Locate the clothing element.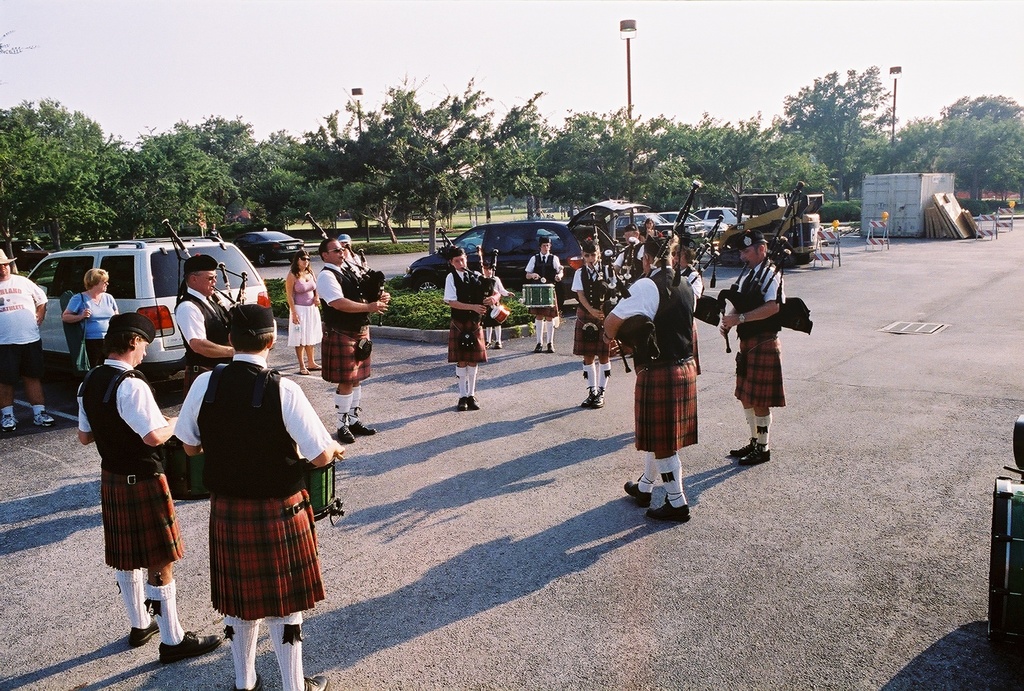
Element bbox: bbox=[317, 257, 369, 383].
